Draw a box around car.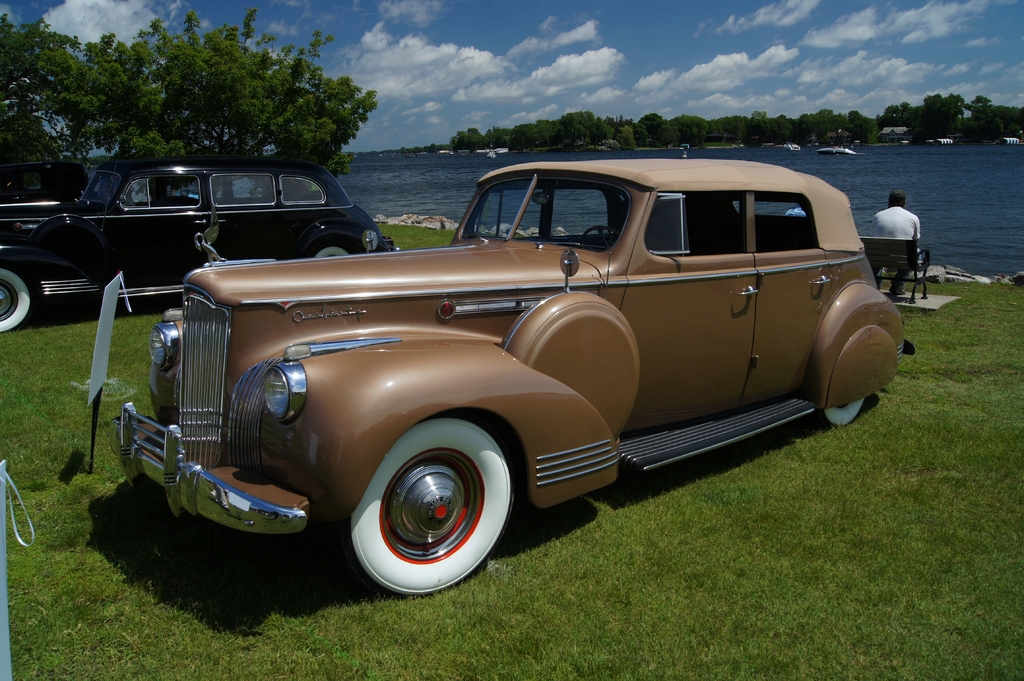
BBox(0, 152, 399, 332).
